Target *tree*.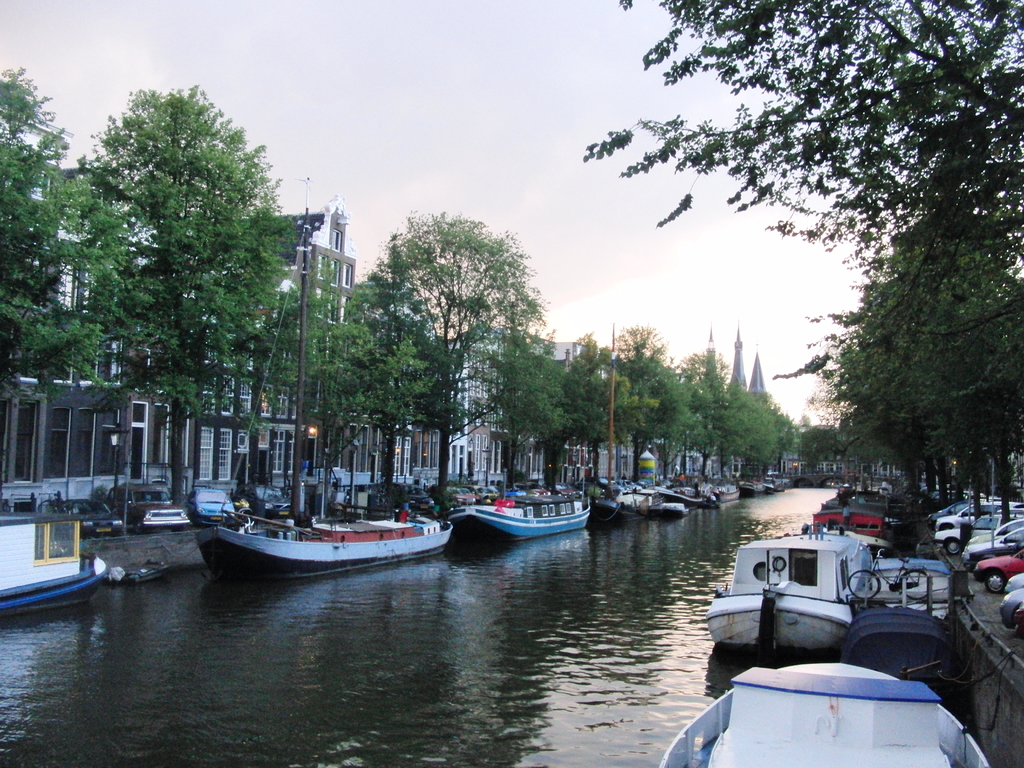
Target region: {"left": 790, "top": 426, "right": 844, "bottom": 474}.
